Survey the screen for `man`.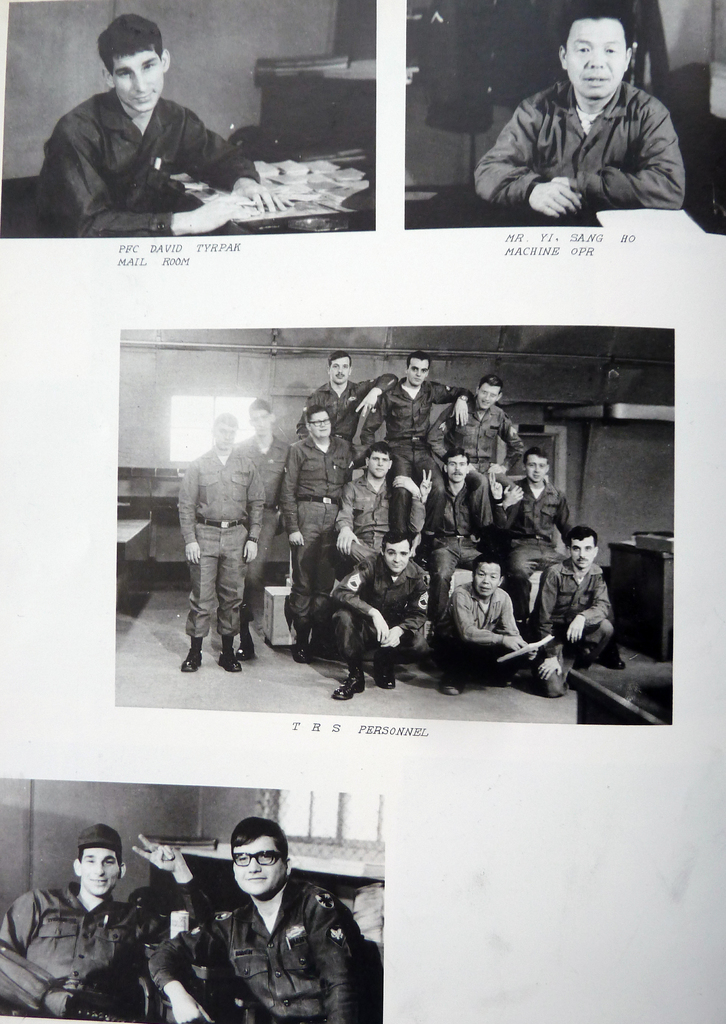
Survey found: BBox(473, 0, 707, 222).
